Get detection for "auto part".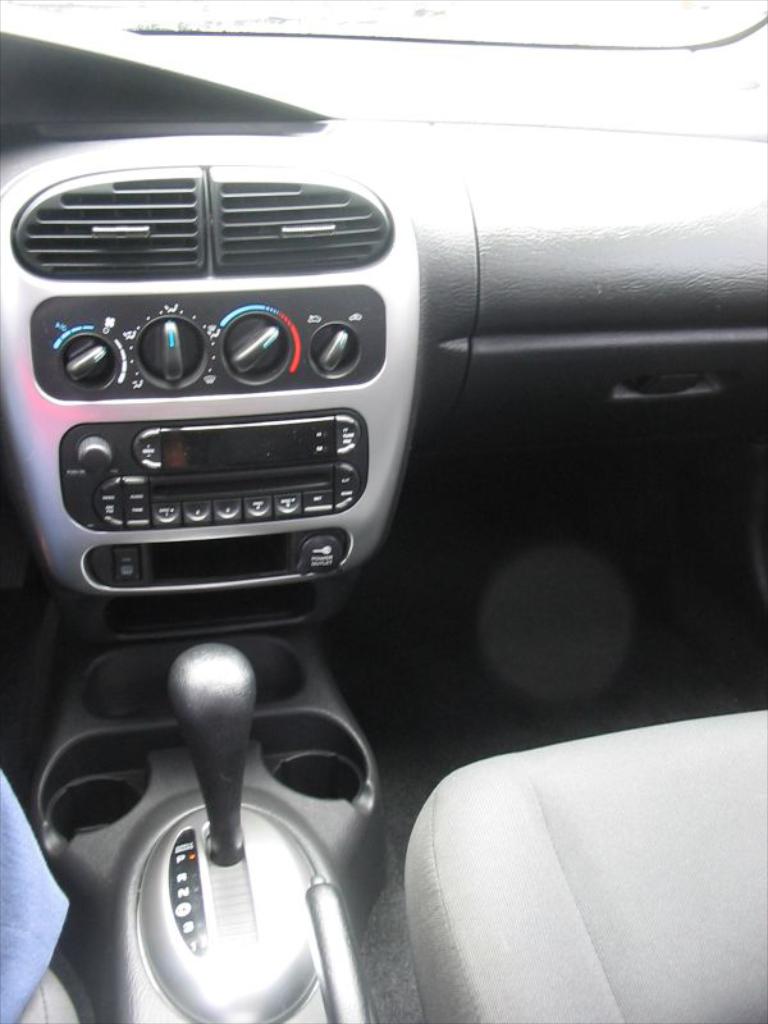
Detection: Rect(10, 145, 433, 657).
